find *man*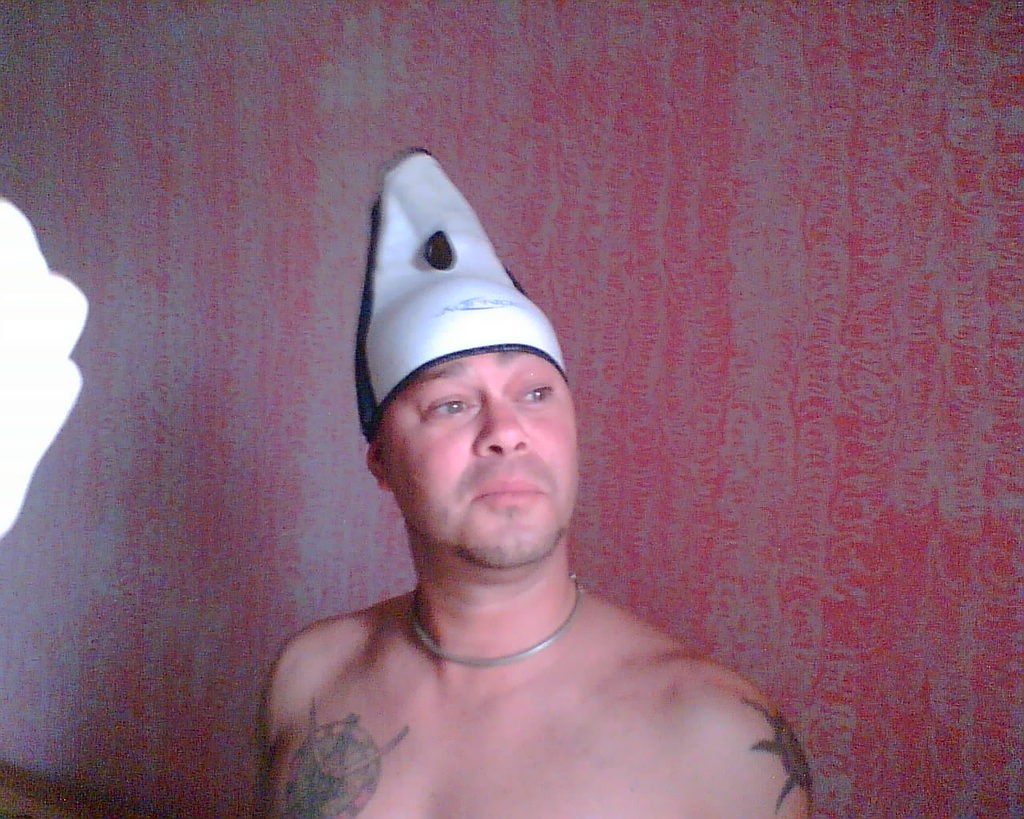
(x1=270, y1=136, x2=835, y2=818)
